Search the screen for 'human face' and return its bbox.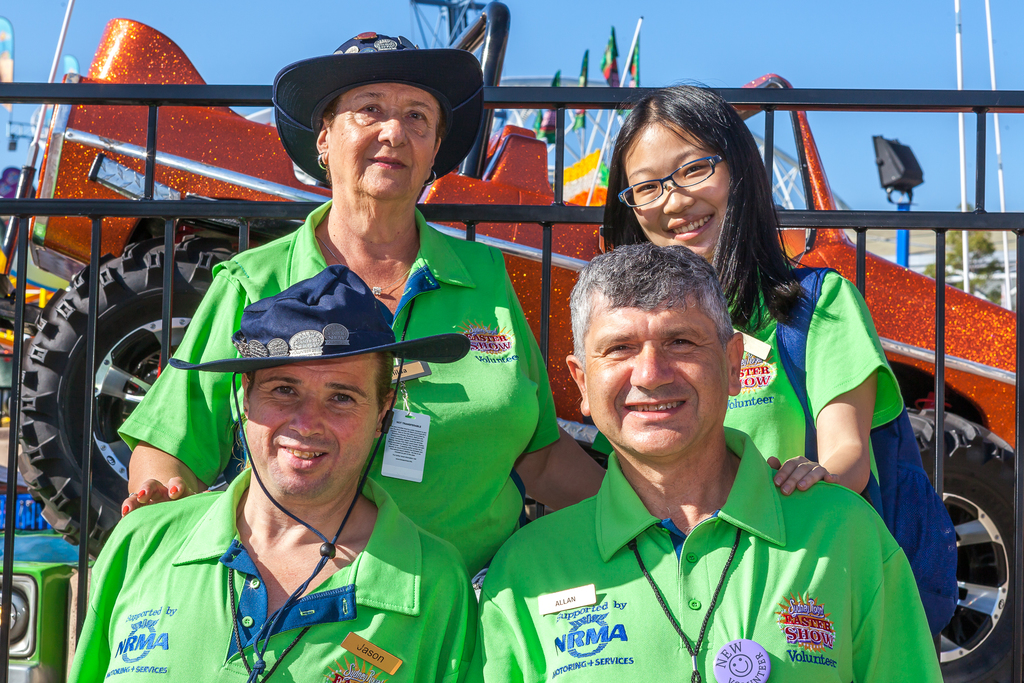
Found: select_region(615, 119, 740, 266).
